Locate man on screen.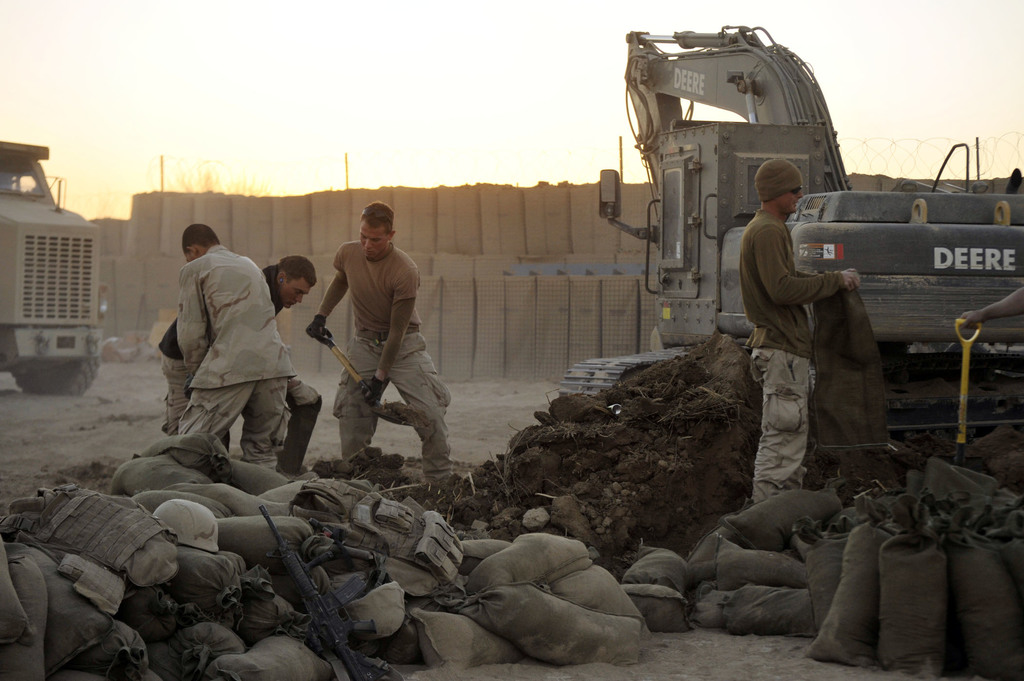
On screen at region(153, 248, 326, 474).
